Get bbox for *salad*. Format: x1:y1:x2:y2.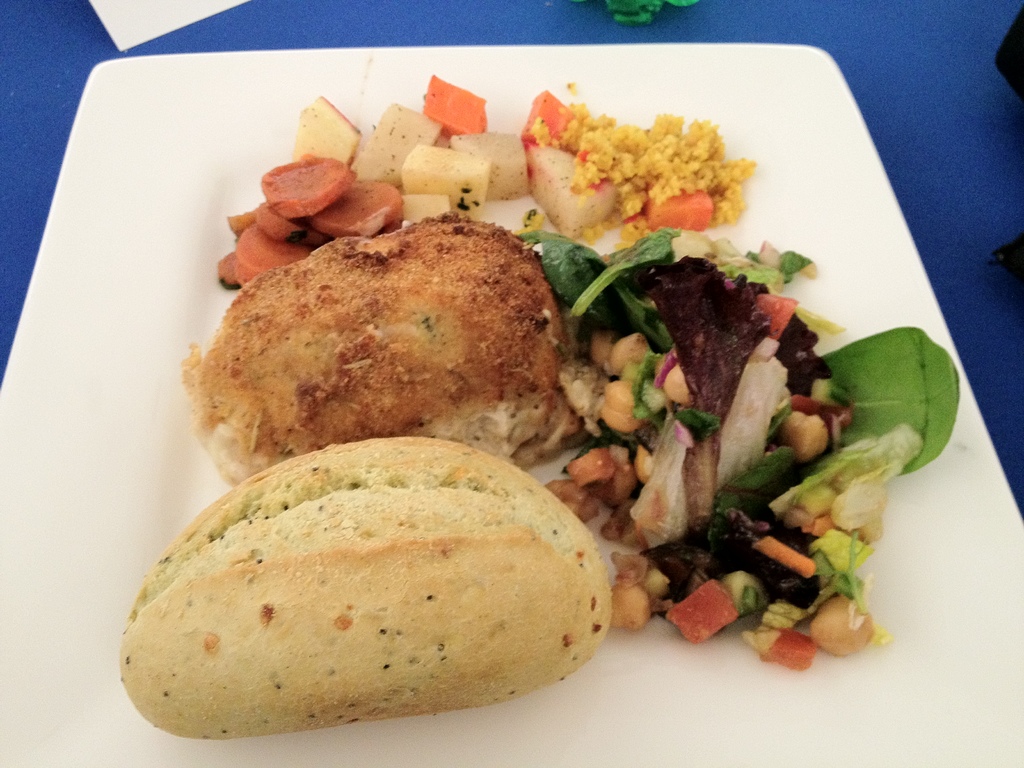
516:202:975:675.
